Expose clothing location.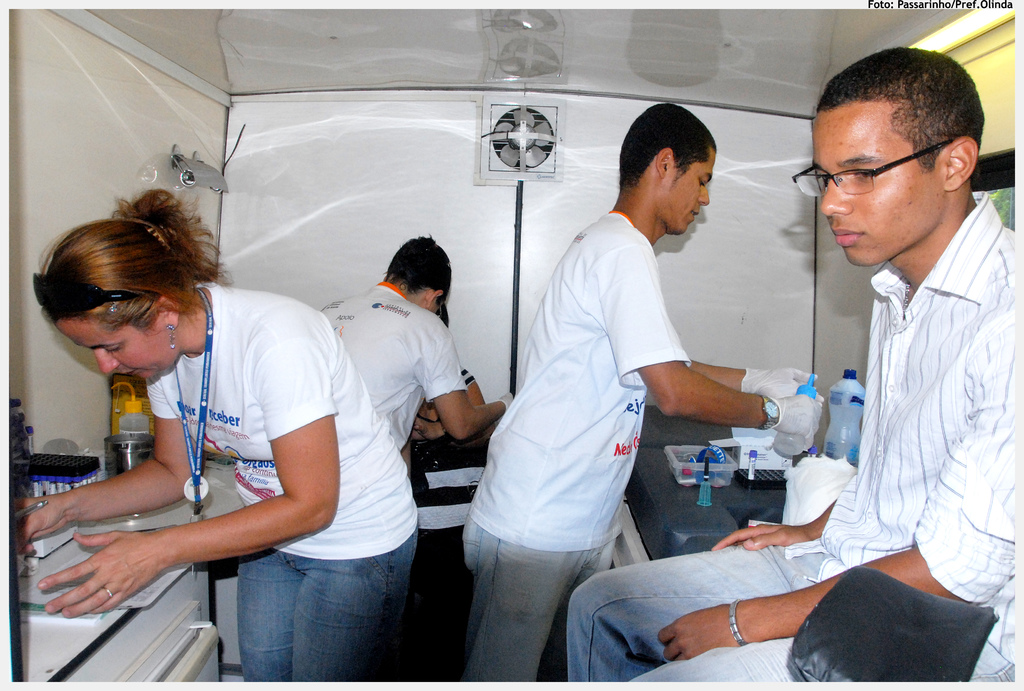
Exposed at 144:280:417:690.
